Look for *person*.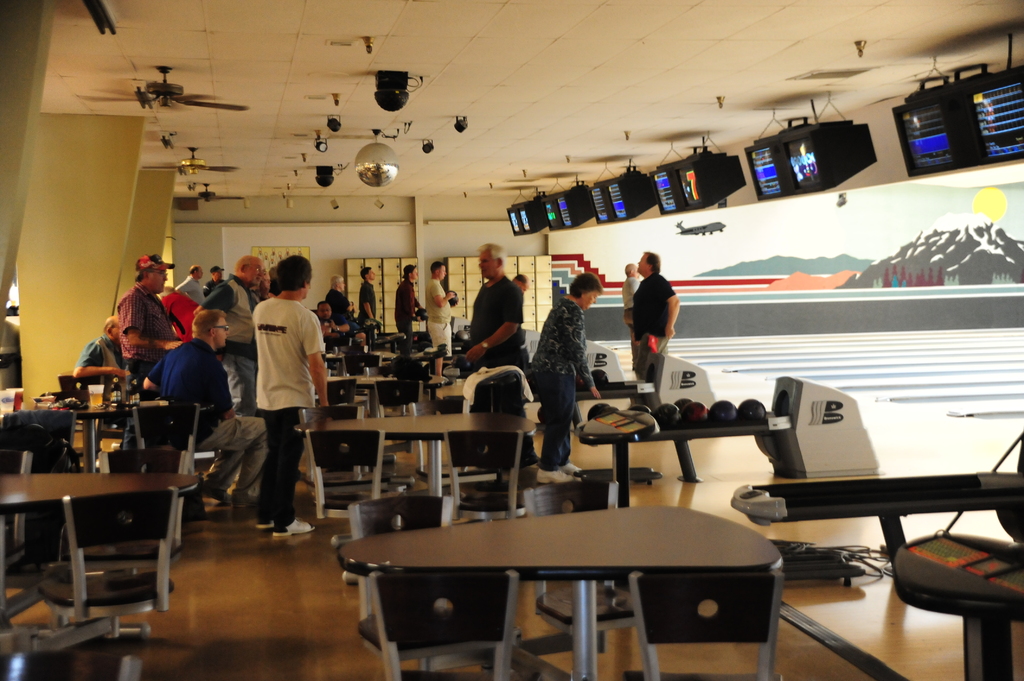
Found: BBox(326, 275, 360, 335).
